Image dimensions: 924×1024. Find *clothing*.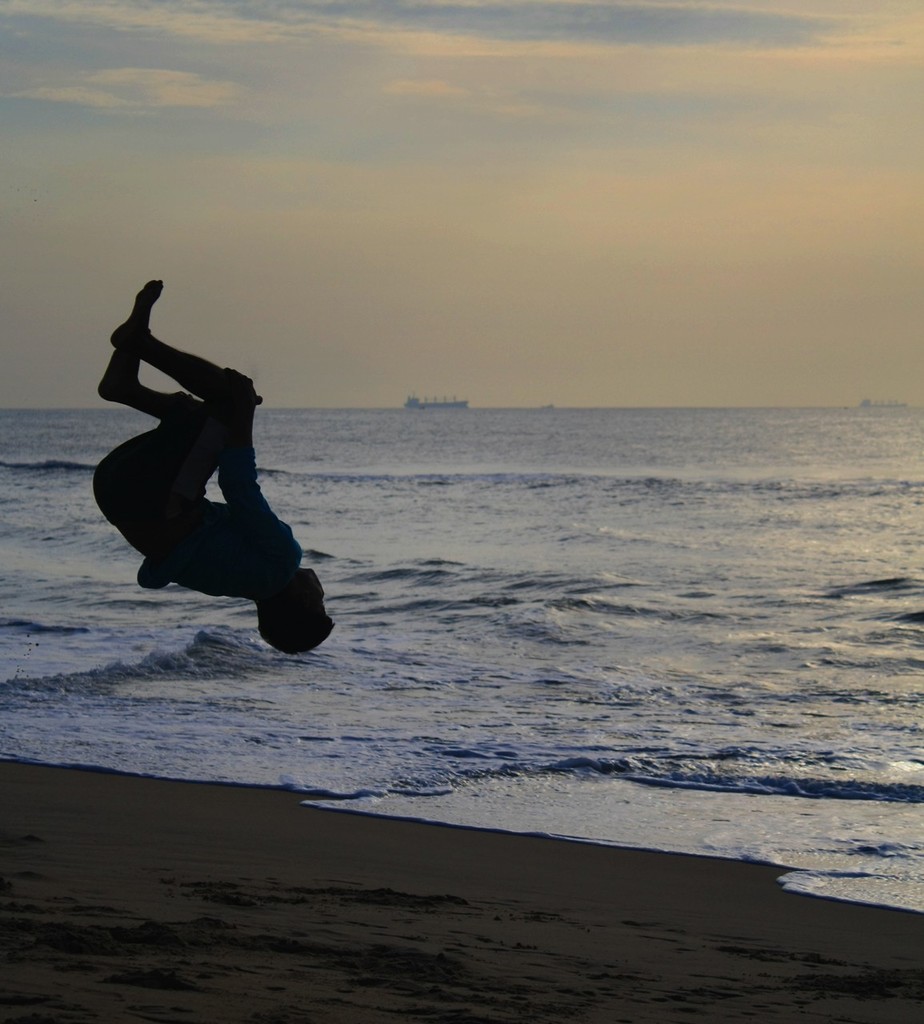
[95, 291, 316, 619].
